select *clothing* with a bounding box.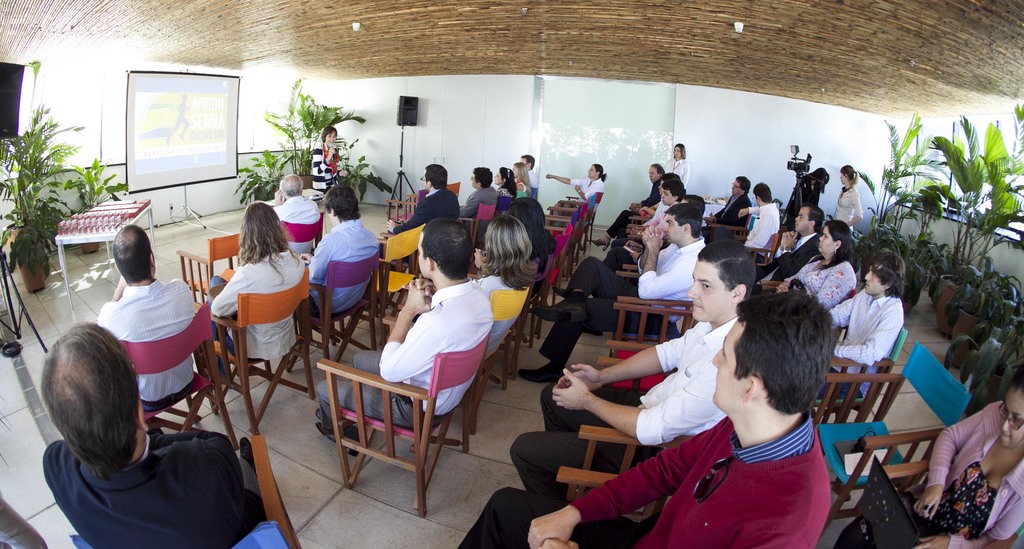
[left=326, top=267, right=488, bottom=446].
